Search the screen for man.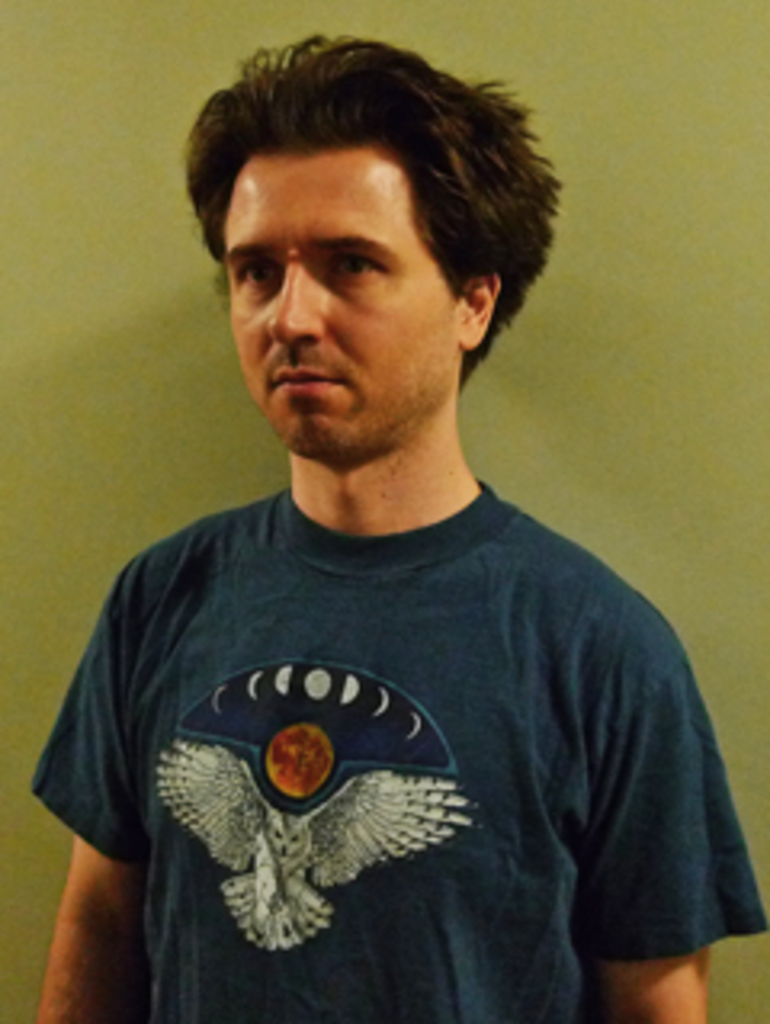
Found at 29:32:767:1021.
